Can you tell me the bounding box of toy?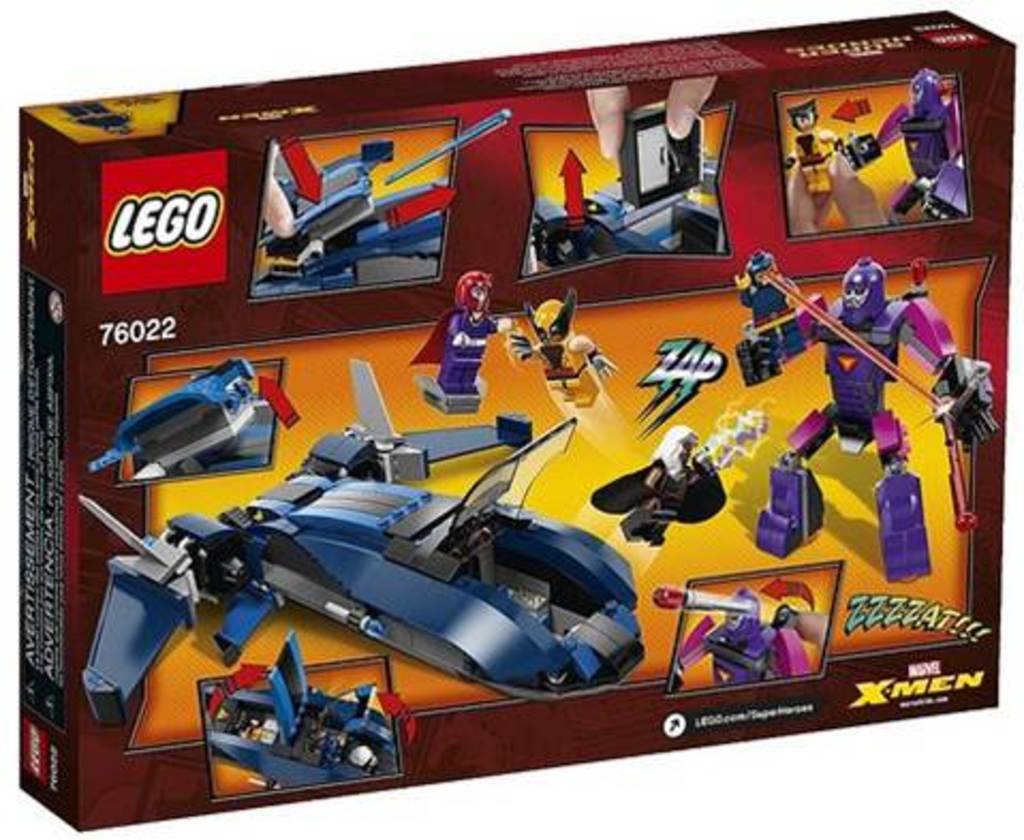
region(590, 415, 770, 547).
